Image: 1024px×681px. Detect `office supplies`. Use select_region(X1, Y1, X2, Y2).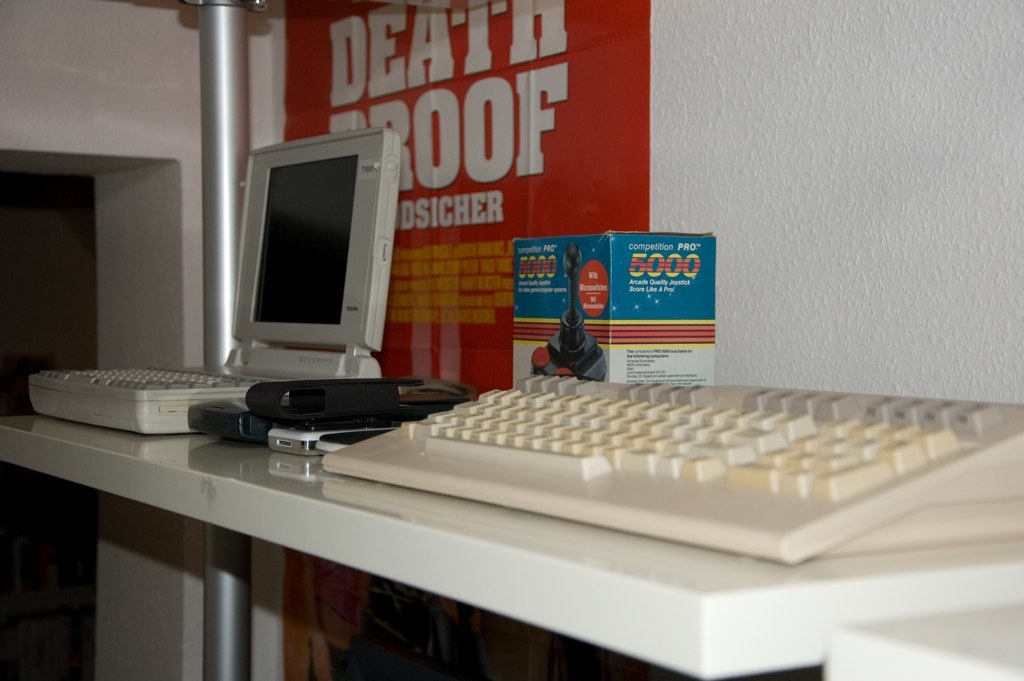
select_region(0, 411, 1021, 680).
